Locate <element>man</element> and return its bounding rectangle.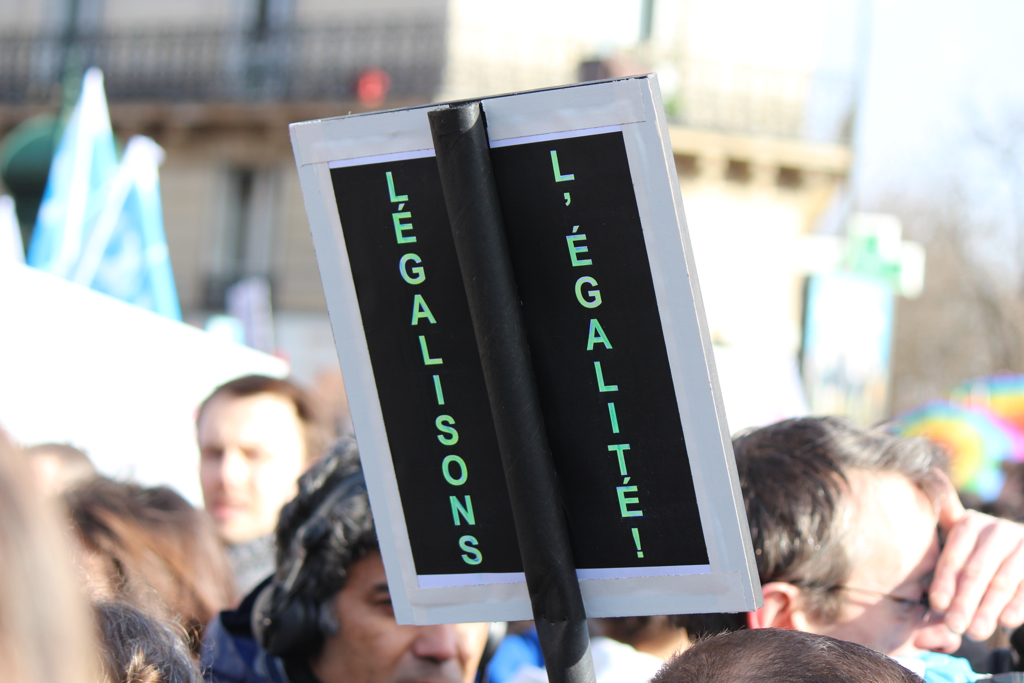
(x1=206, y1=437, x2=505, y2=682).
